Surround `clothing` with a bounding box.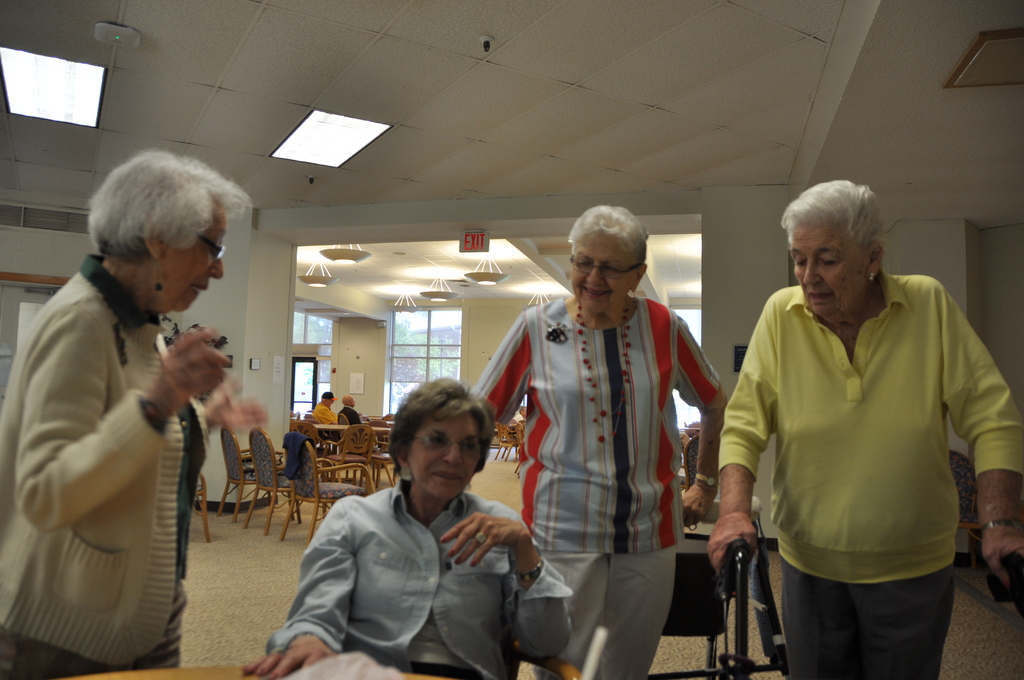
pyautogui.locateOnScreen(306, 396, 339, 424).
